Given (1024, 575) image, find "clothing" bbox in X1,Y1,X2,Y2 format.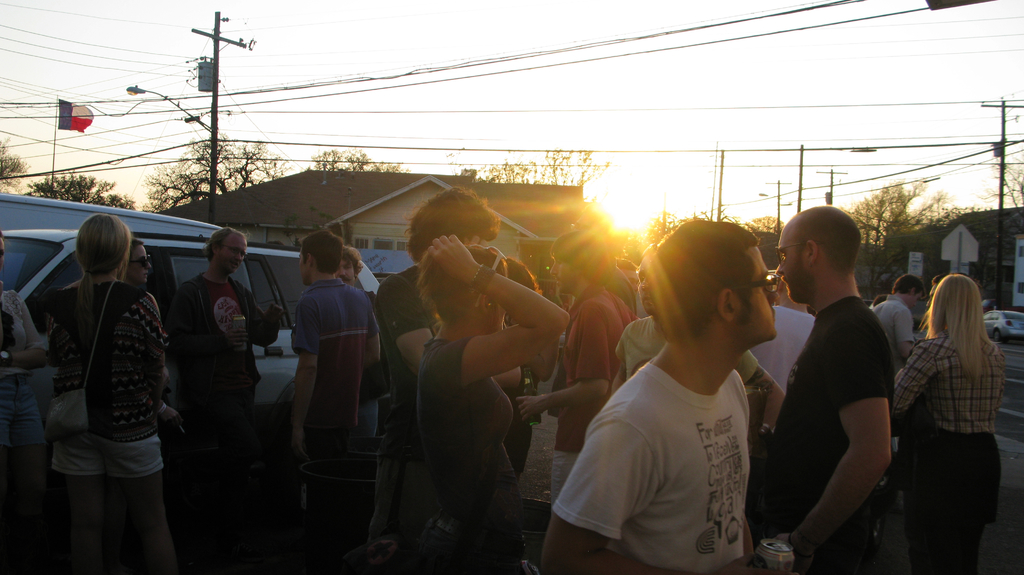
44,277,196,484.
